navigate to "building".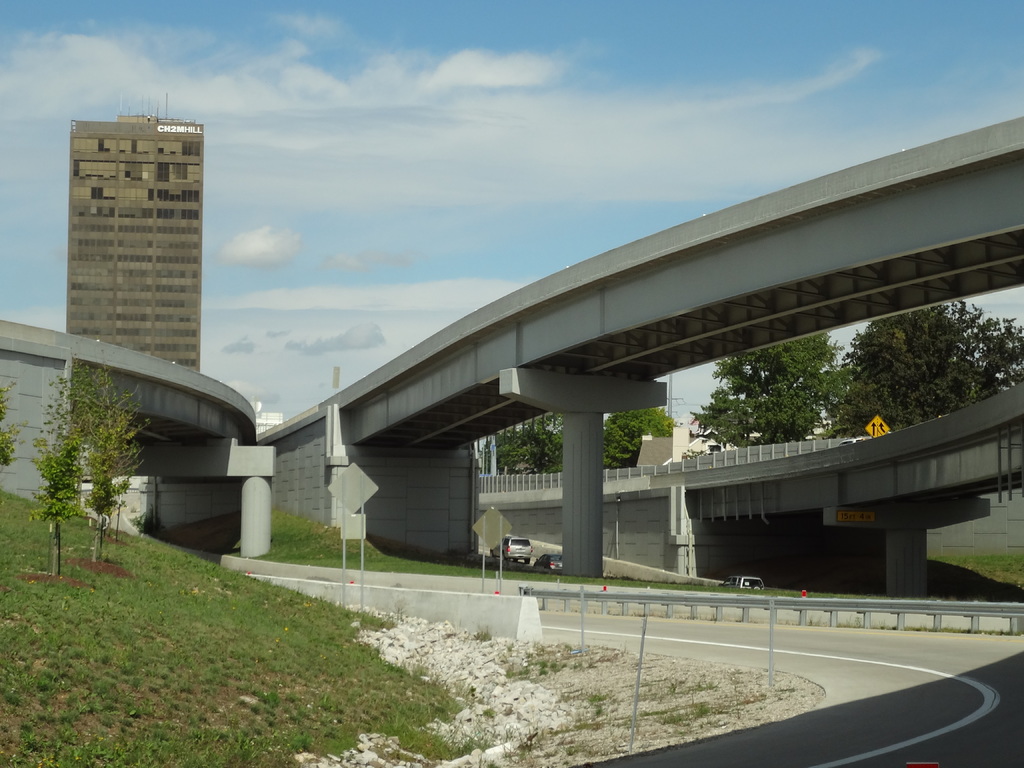
Navigation target: bbox=(65, 113, 204, 376).
